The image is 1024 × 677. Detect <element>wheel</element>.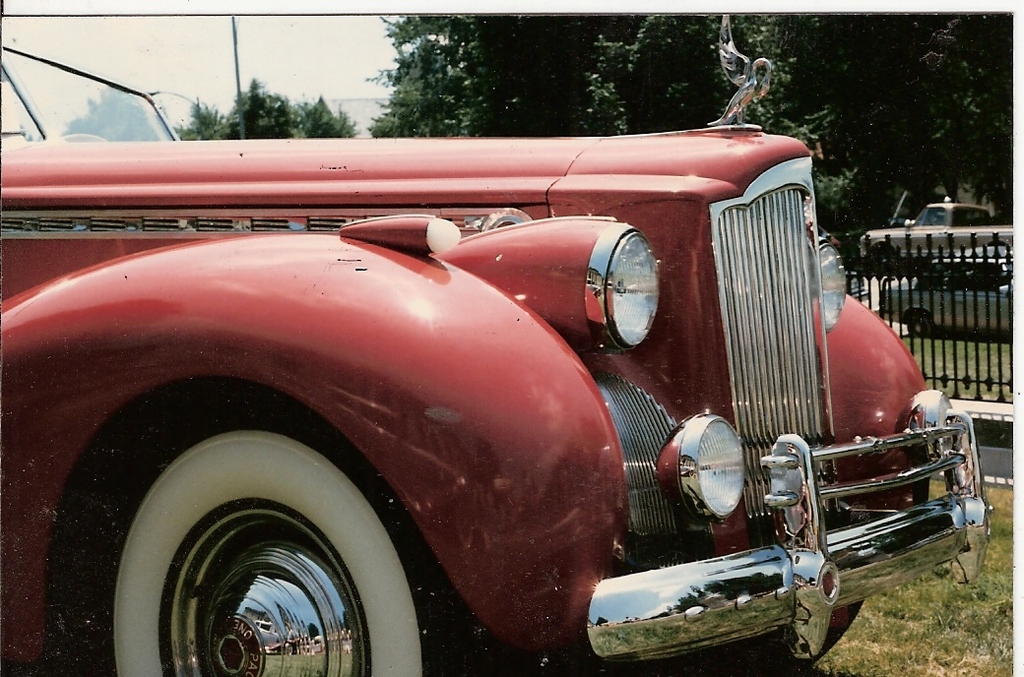
Detection: locate(904, 311, 934, 338).
